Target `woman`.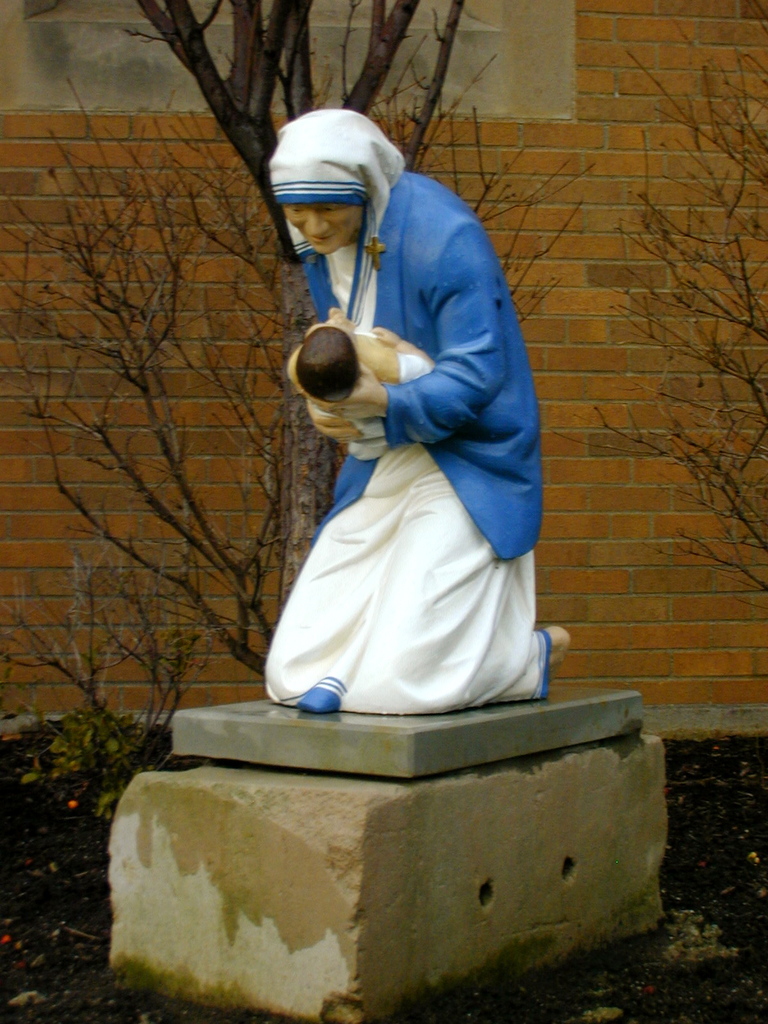
Target region: select_region(262, 95, 566, 710).
